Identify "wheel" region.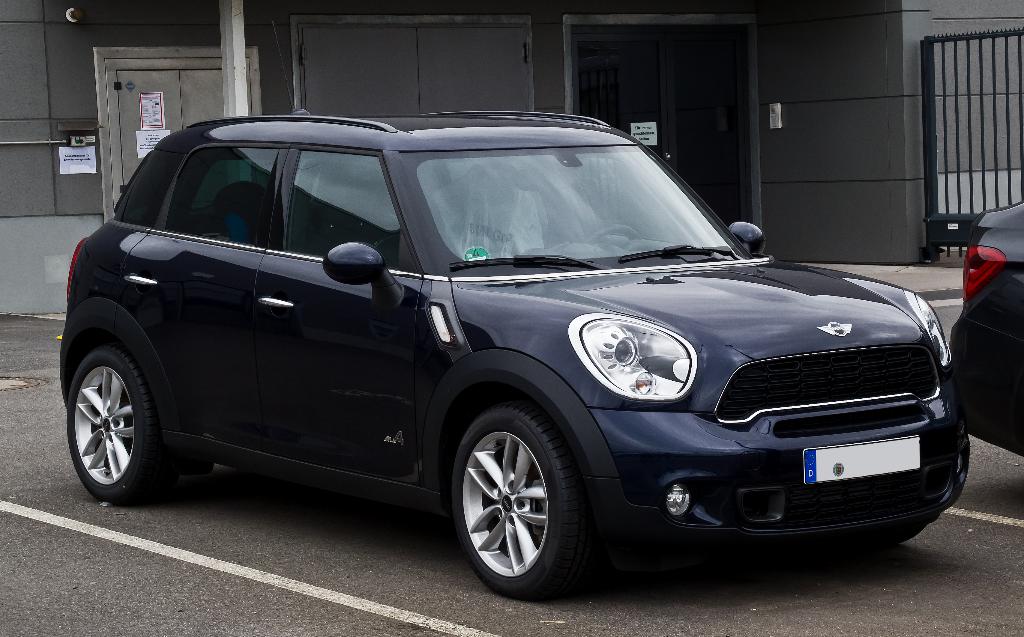
Region: <bbox>584, 225, 641, 246</bbox>.
